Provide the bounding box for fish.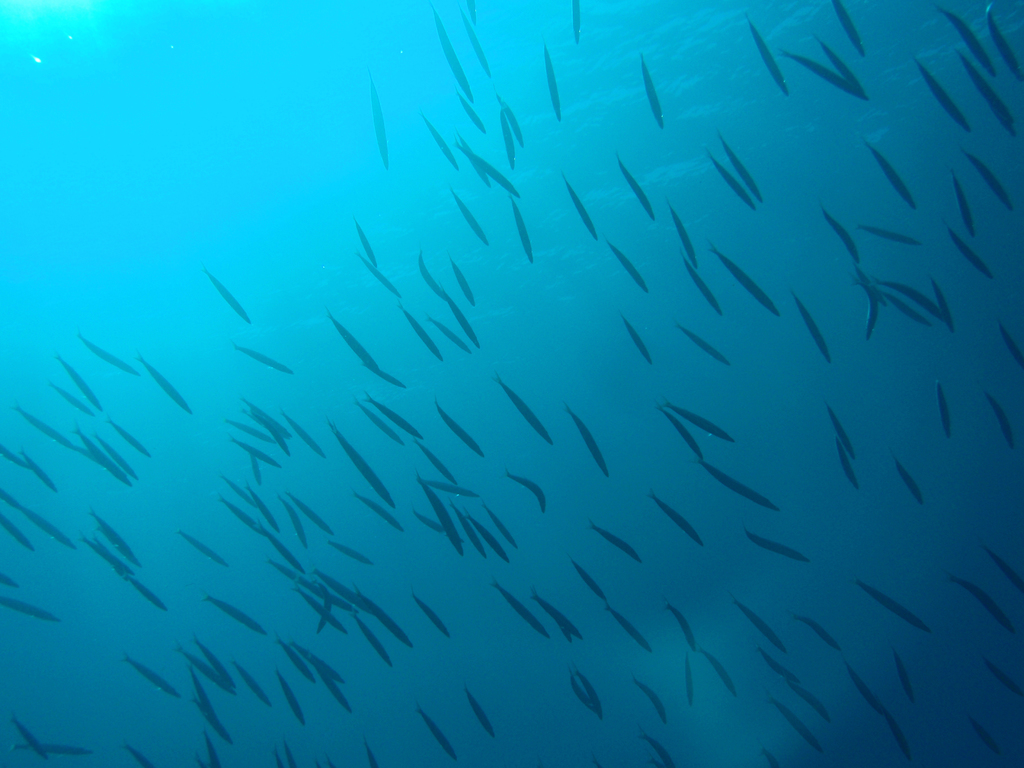
(x1=416, y1=476, x2=461, y2=559).
